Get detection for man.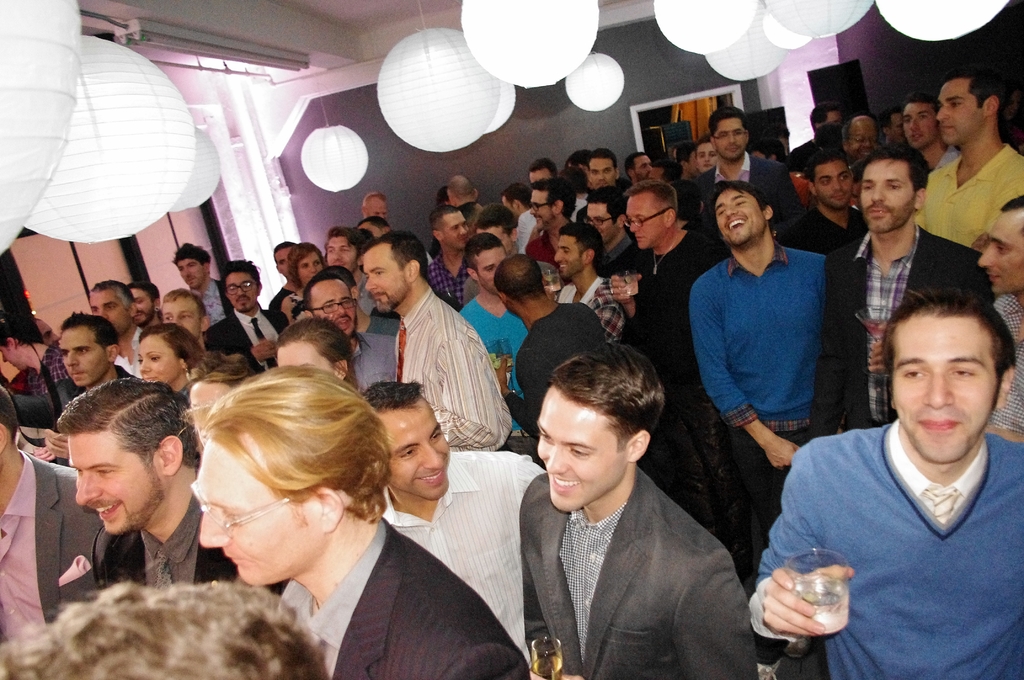
Detection: 764 273 1023 662.
